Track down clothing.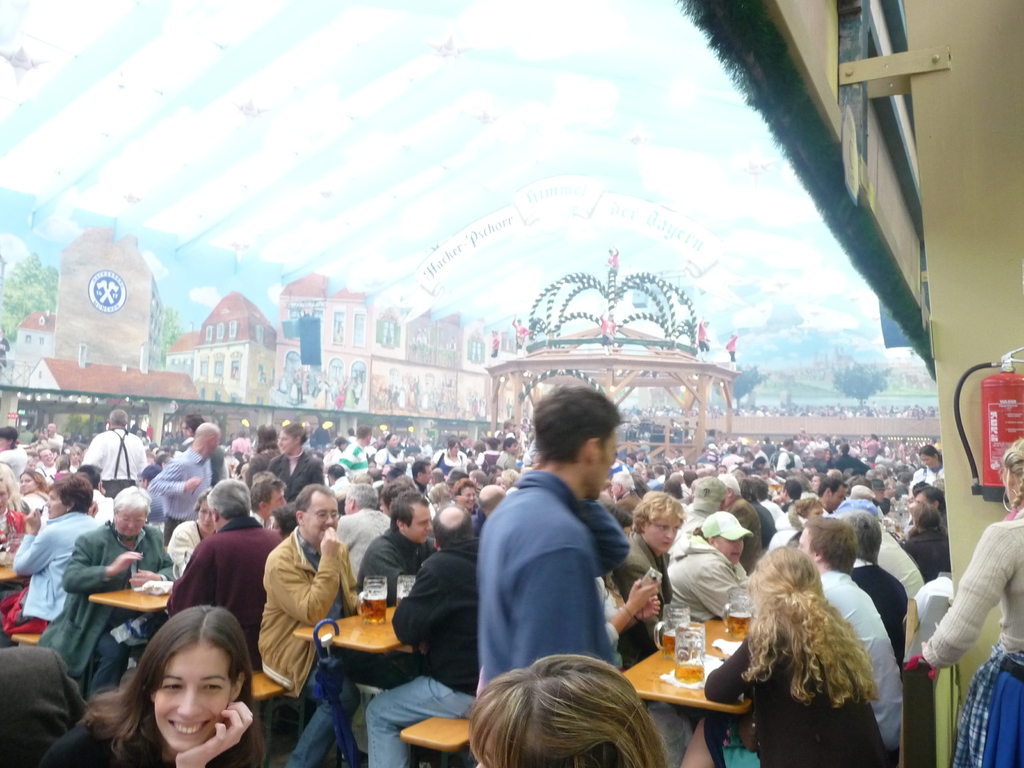
Tracked to locate(607, 248, 619, 273).
